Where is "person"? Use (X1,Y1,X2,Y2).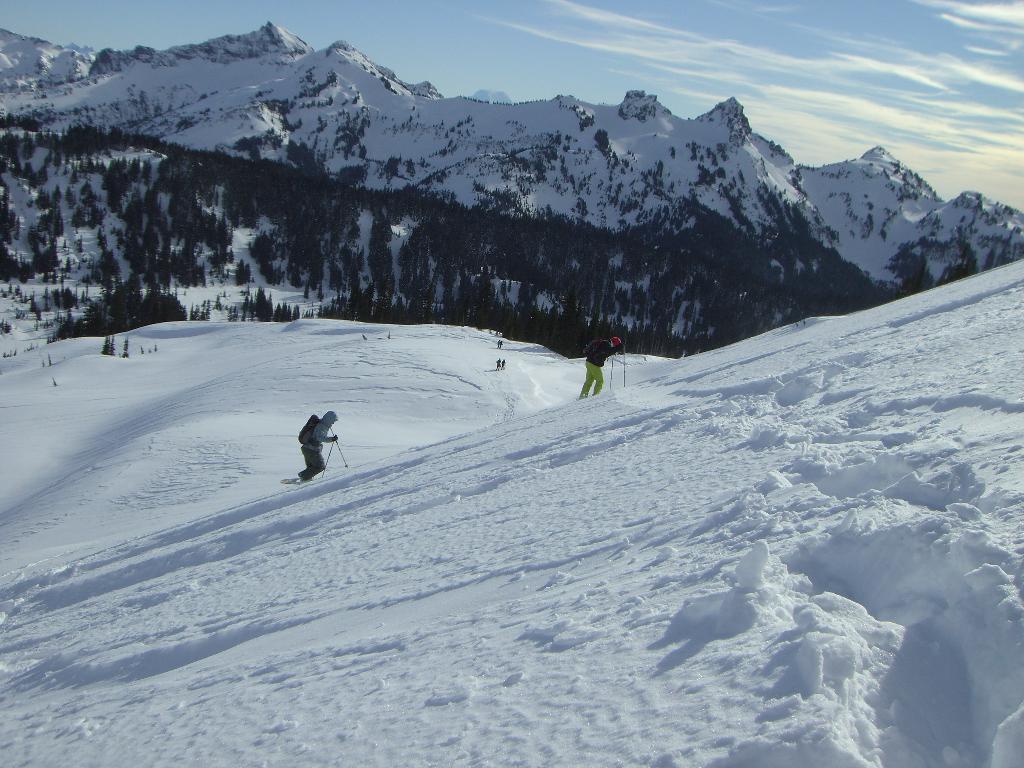
(284,408,339,486).
